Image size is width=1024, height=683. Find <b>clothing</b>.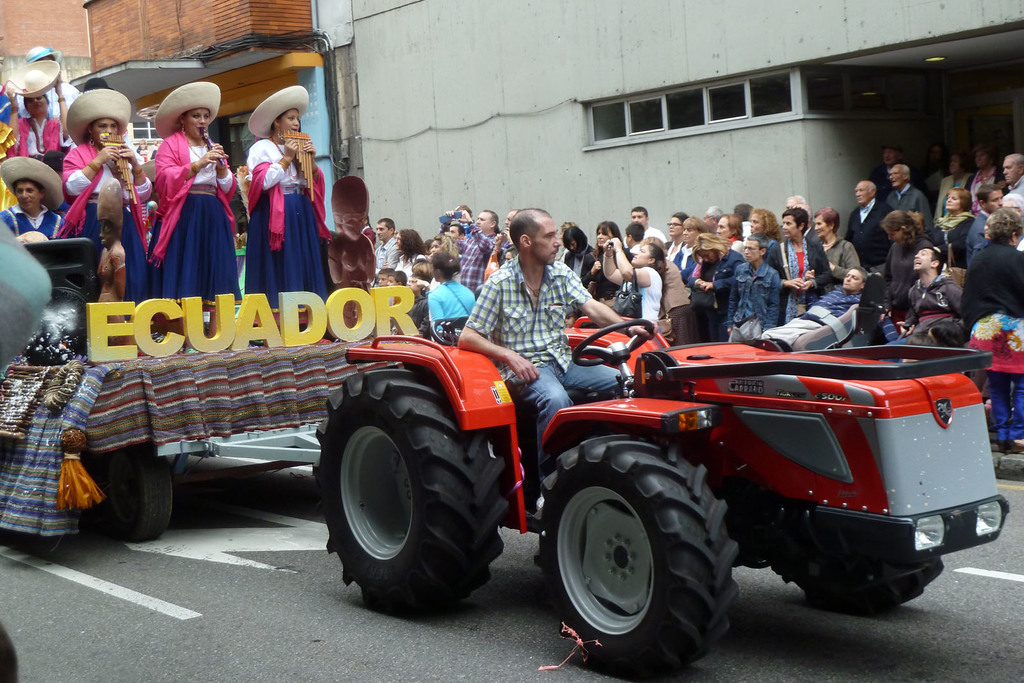
locate(878, 226, 932, 317).
